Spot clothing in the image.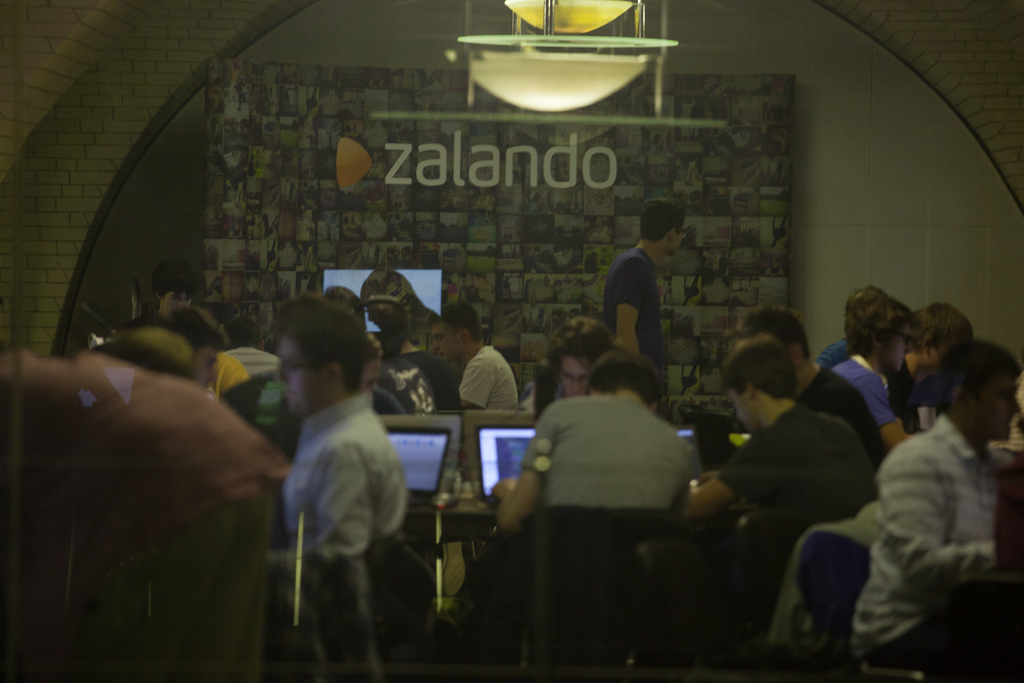
clothing found at {"left": 707, "top": 402, "right": 891, "bottom": 597}.
